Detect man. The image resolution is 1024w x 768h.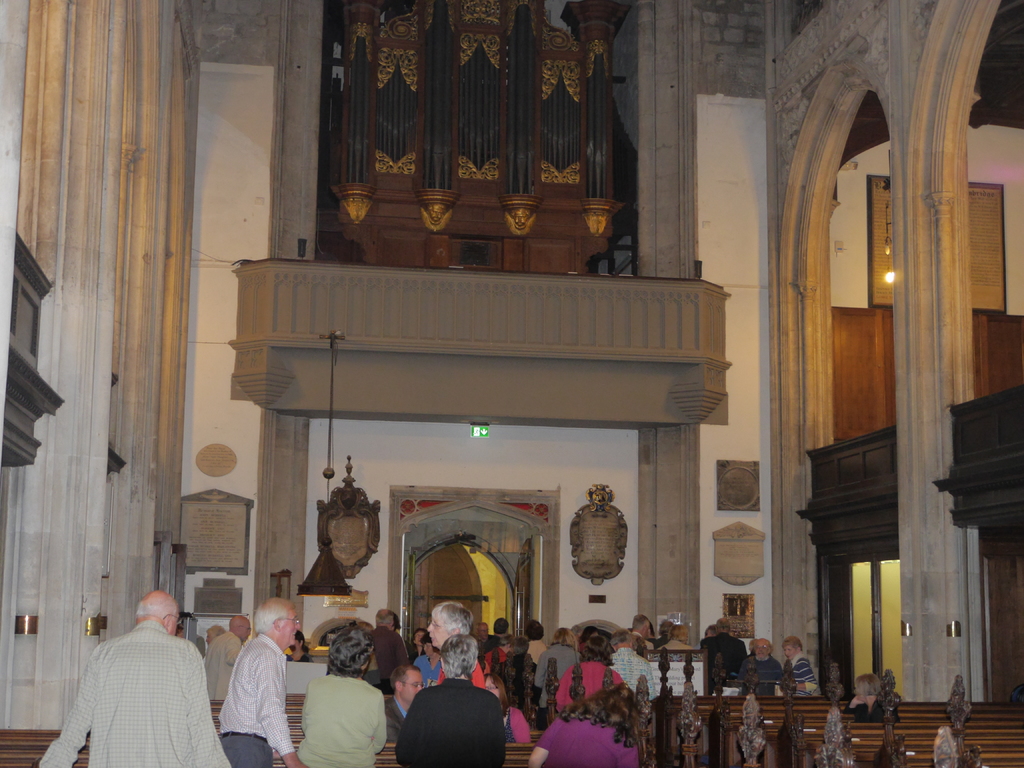
(left=739, top=635, right=792, bottom=696).
